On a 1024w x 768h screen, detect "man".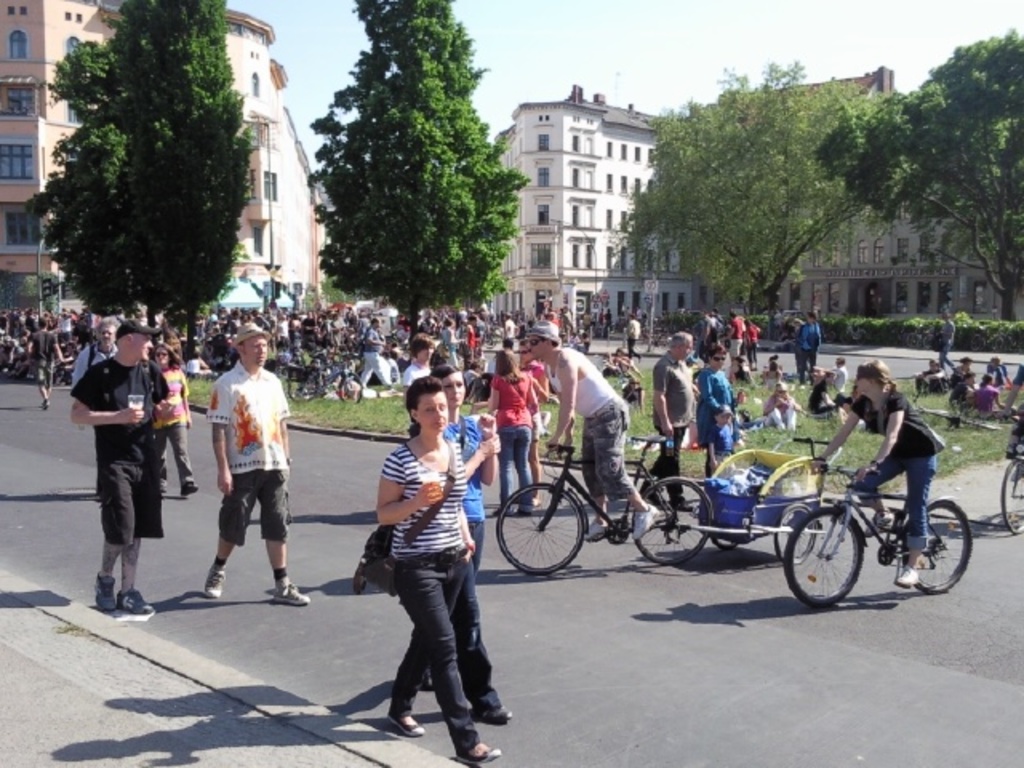
(left=27, top=315, right=61, bottom=413).
